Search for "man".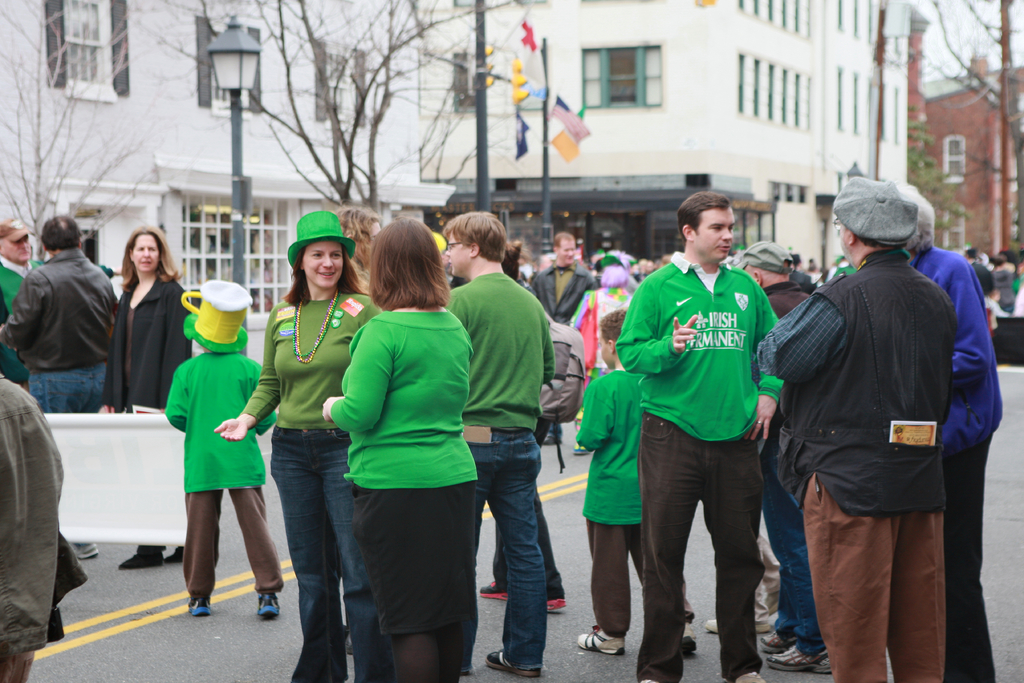
Found at box(0, 372, 84, 682).
